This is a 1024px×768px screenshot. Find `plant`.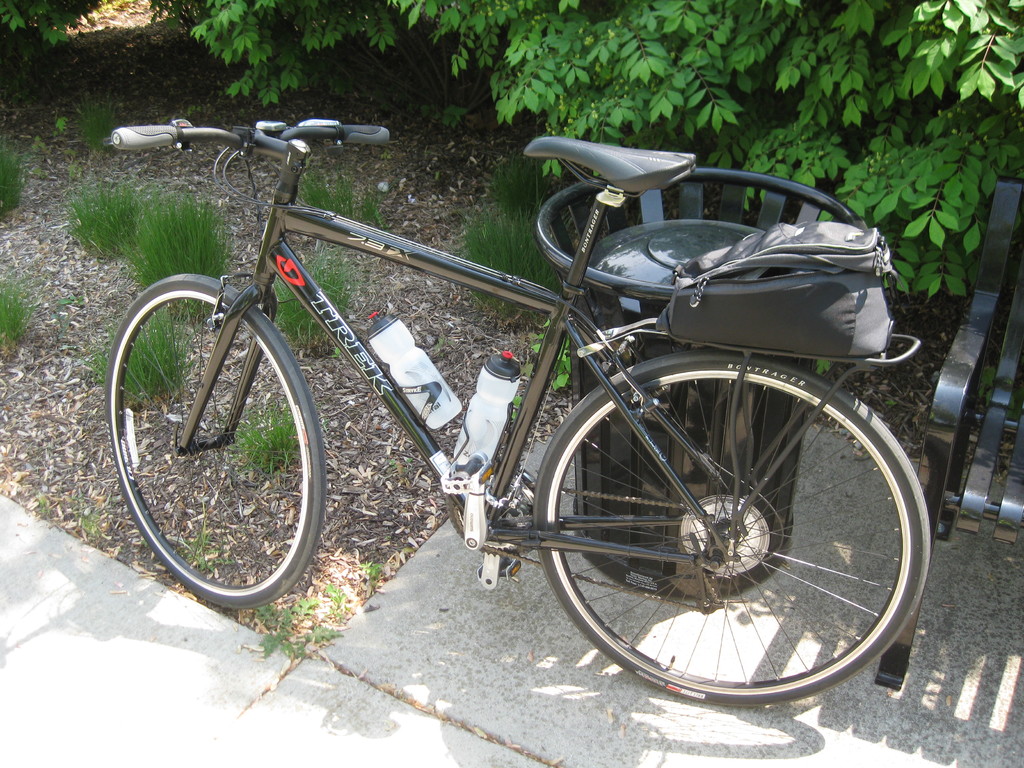
Bounding box: 330,69,352,99.
